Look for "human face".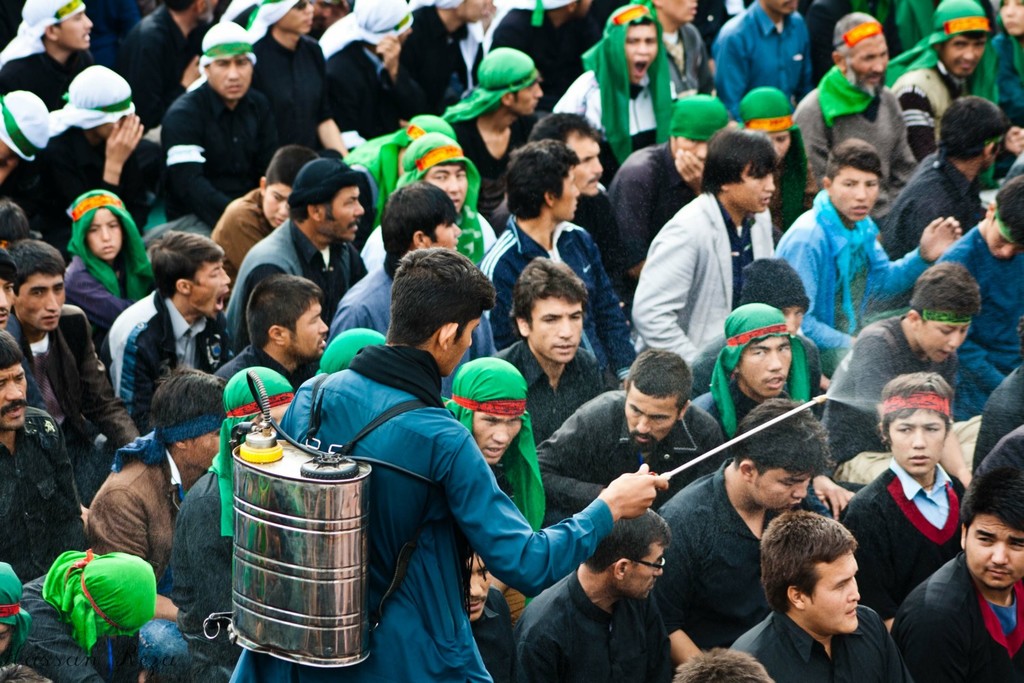
Found: [left=285, top=301, right=330, bottom=353].
